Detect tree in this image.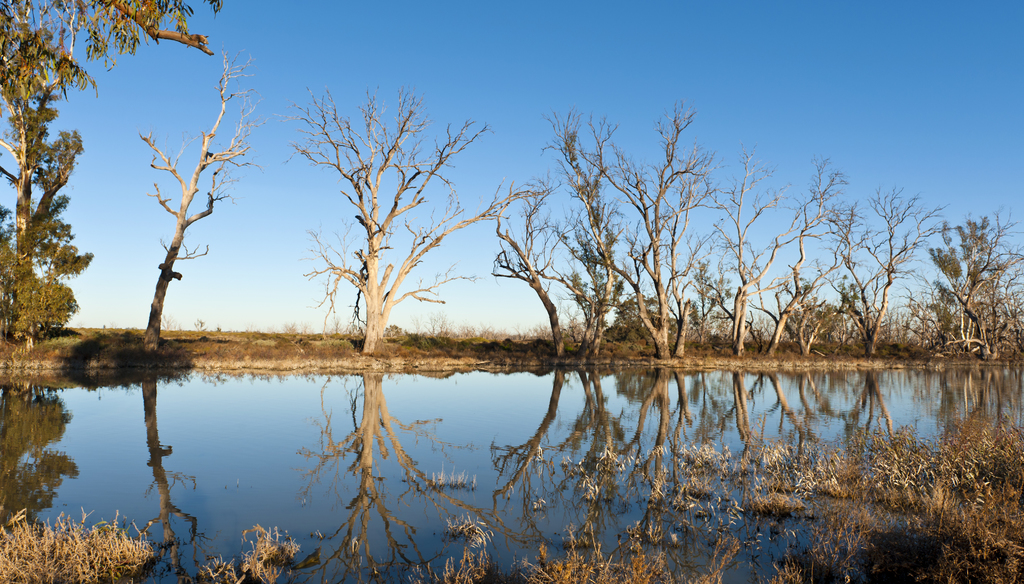
Detection: bbox=(0, 0, 230, 356).
